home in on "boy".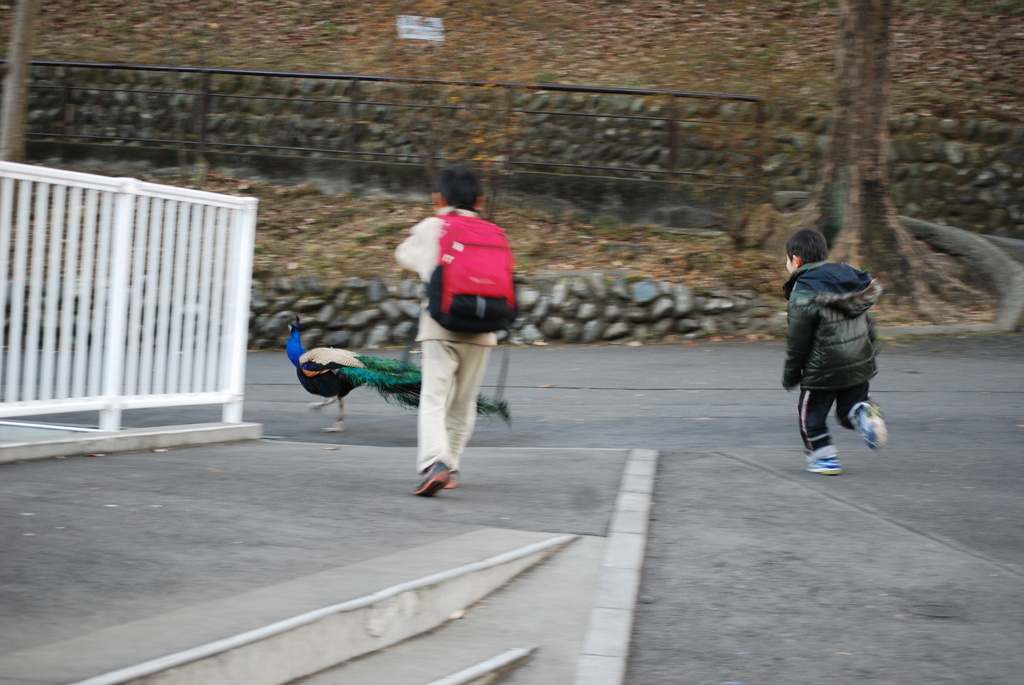
Homed in at 783 232 893 473.
